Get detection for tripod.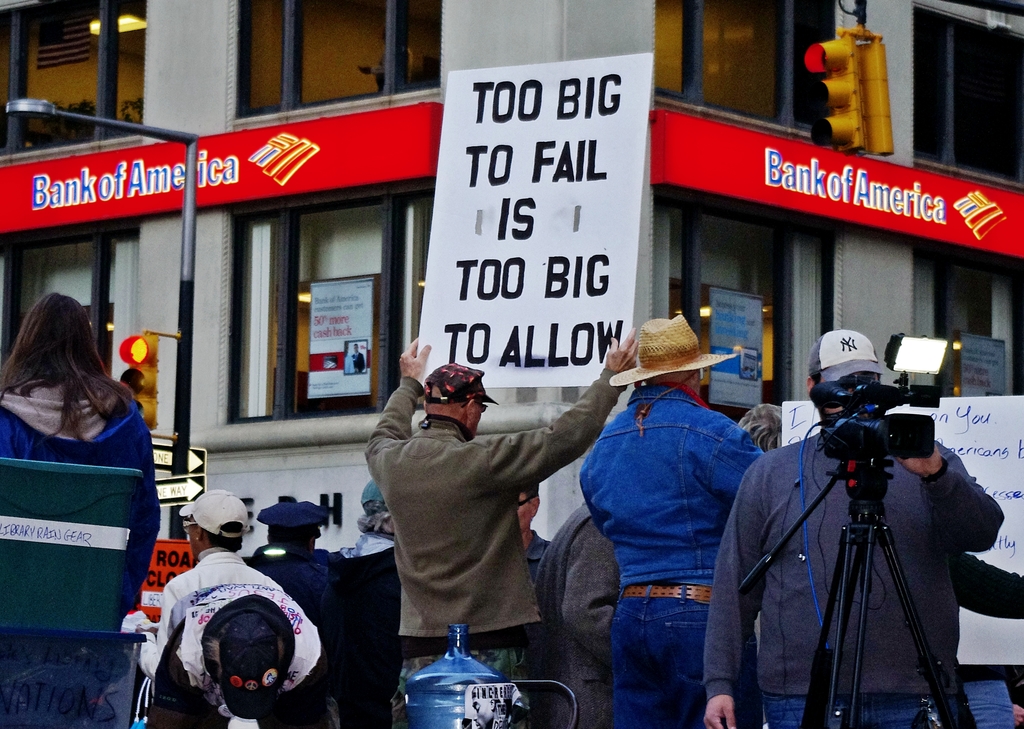
Detection: x1=737, y1=456, x2=966, y2=728.
